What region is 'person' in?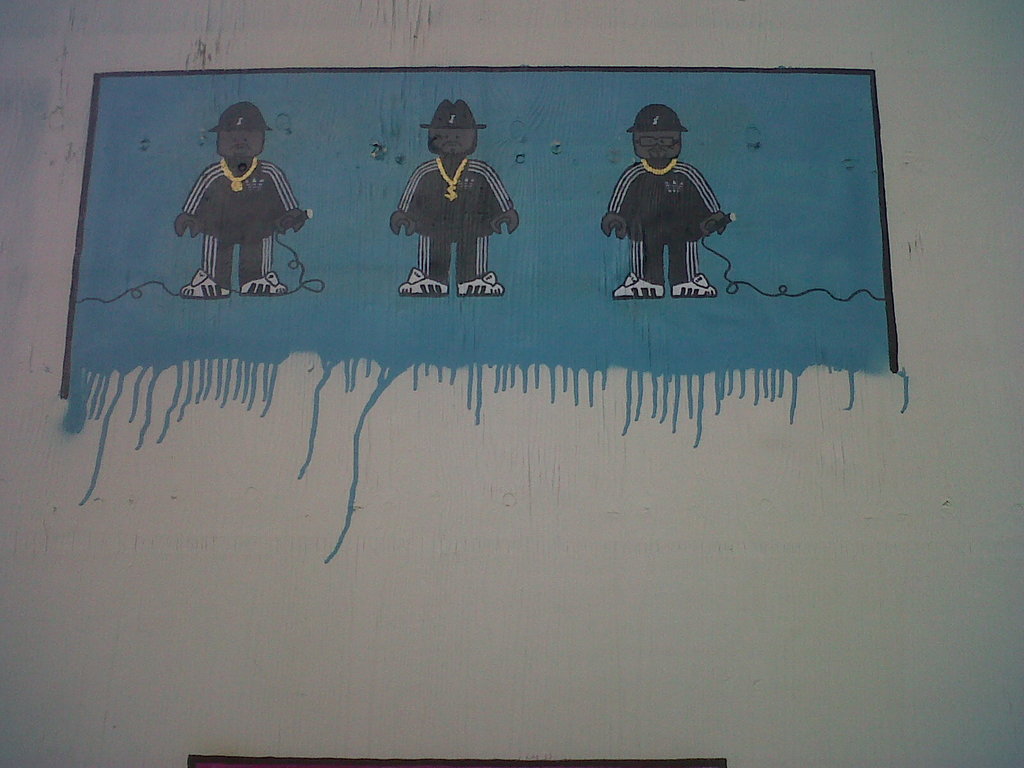
388, 100, 523, 292.
